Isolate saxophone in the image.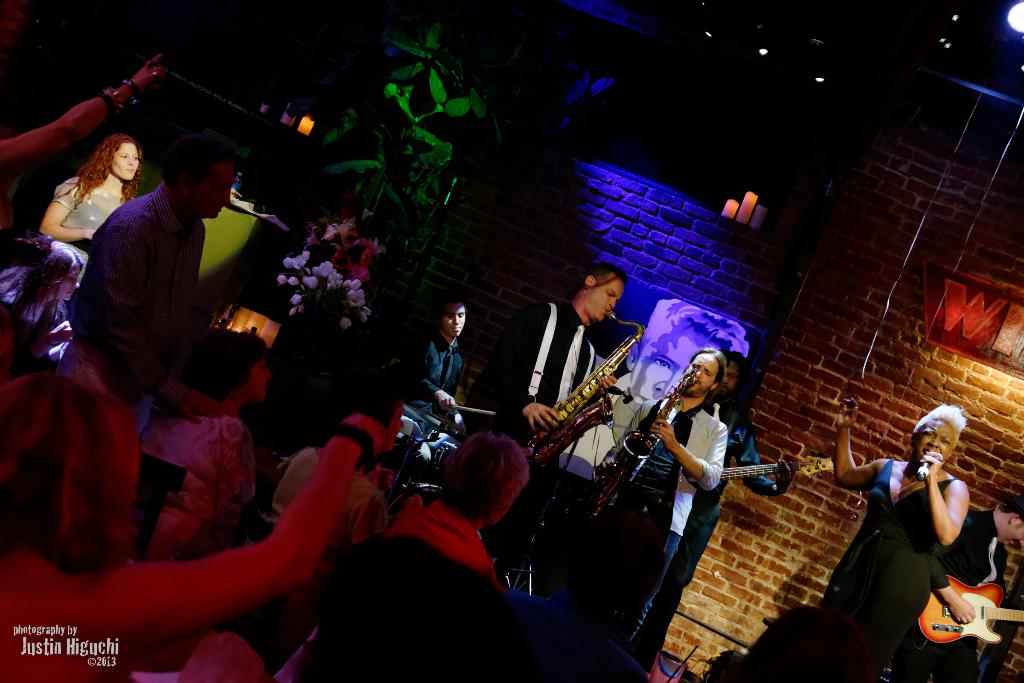
Isolated region: [left=584, top=368, right=698, bottom=524].
